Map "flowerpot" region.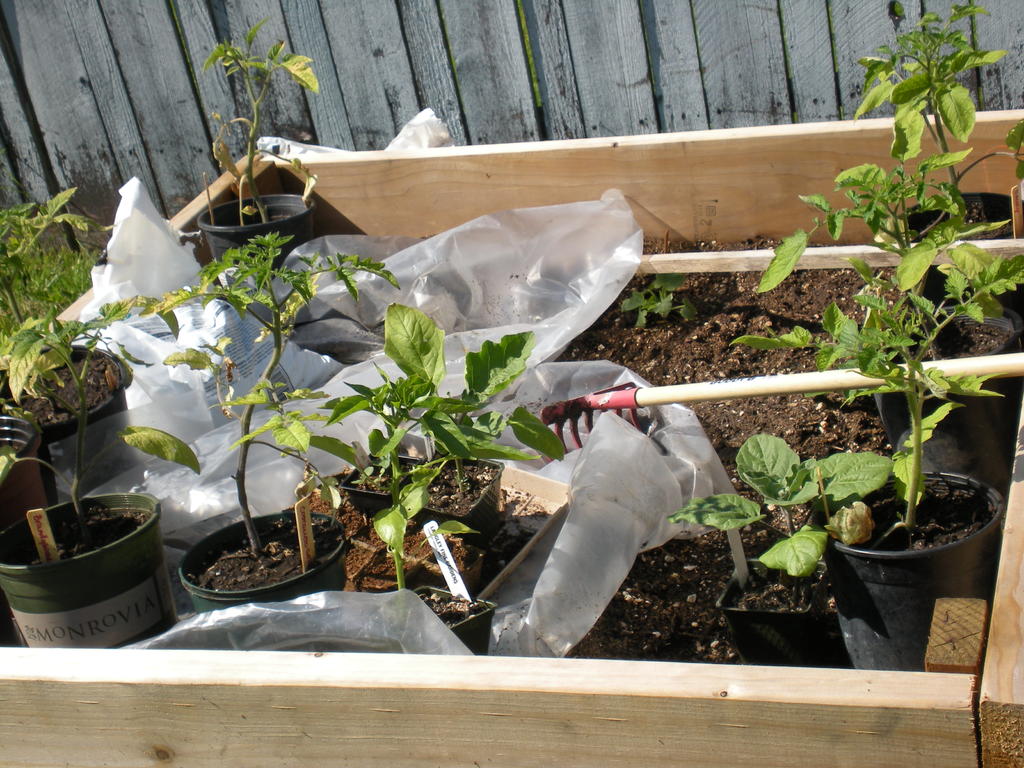
Mapped to select_region(0, 491, 177, 652).
